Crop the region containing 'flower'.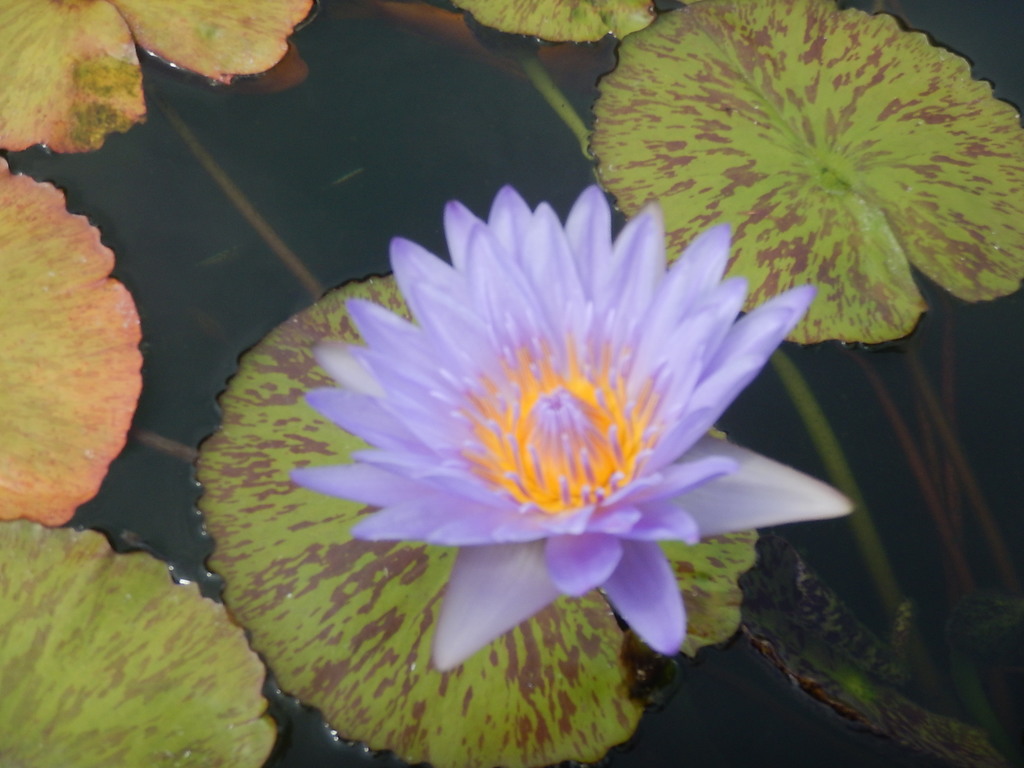
Crop region: box=[211, 183, 819, 656].
